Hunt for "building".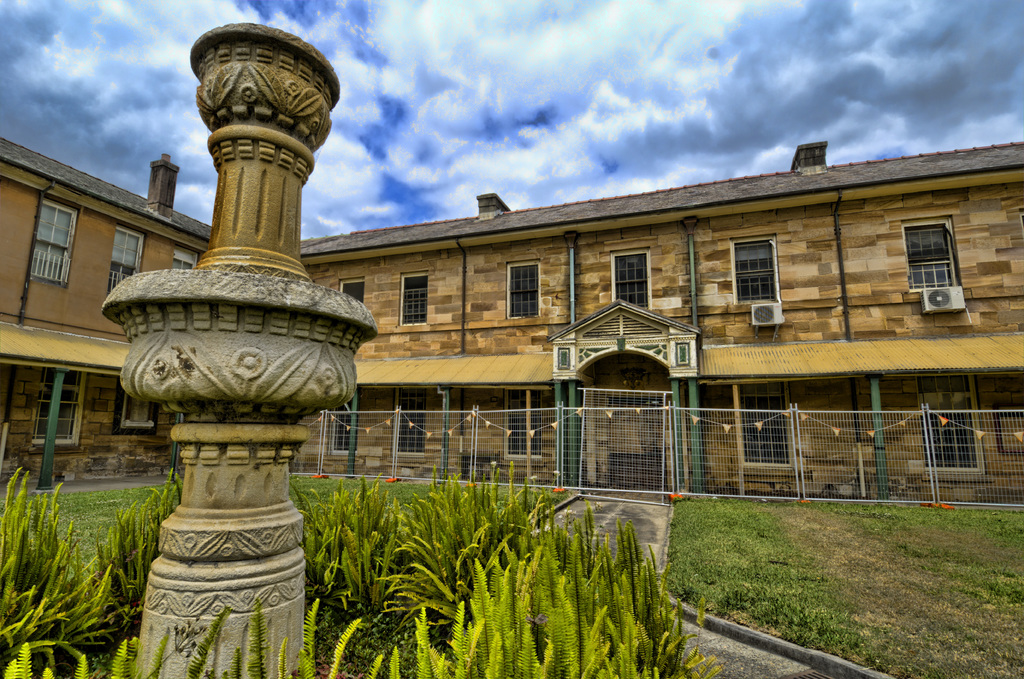
Hunted down at select_region(0, 138, 1023, 504).
